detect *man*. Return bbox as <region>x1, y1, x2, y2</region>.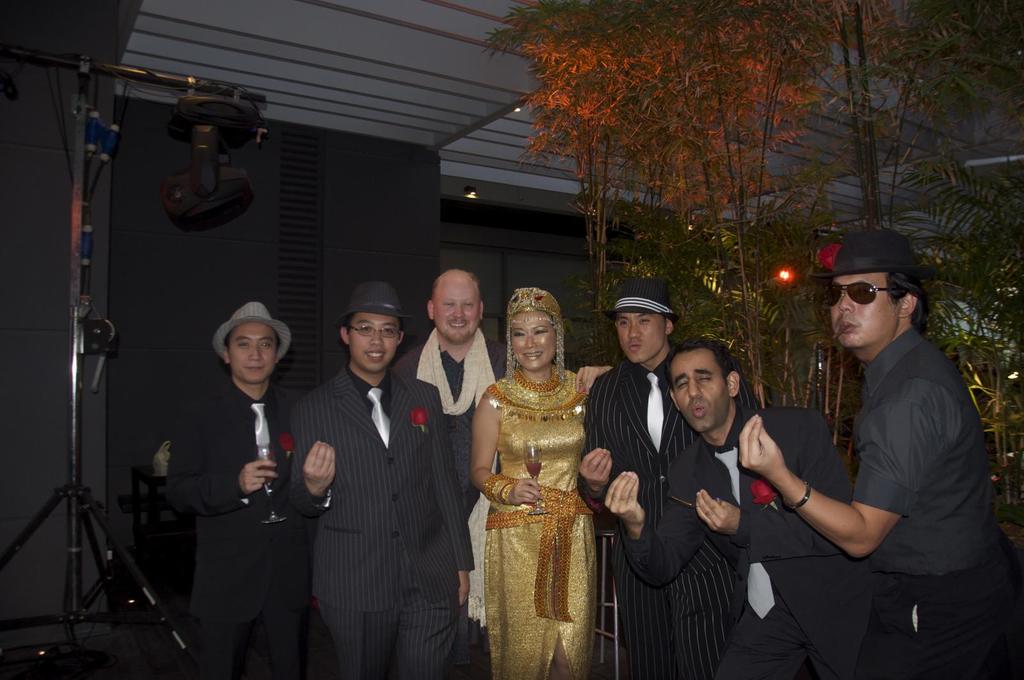
<region>384, 269, 509, 679</region>.
